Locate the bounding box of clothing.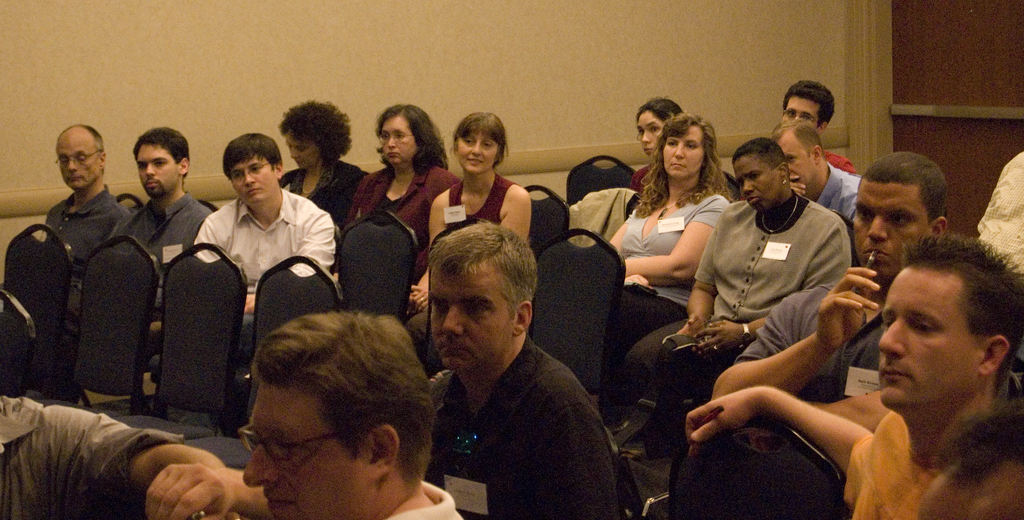
Bounding box: {"x1": 607, "y1": 194, "x2": 729, "y2": 423}.
